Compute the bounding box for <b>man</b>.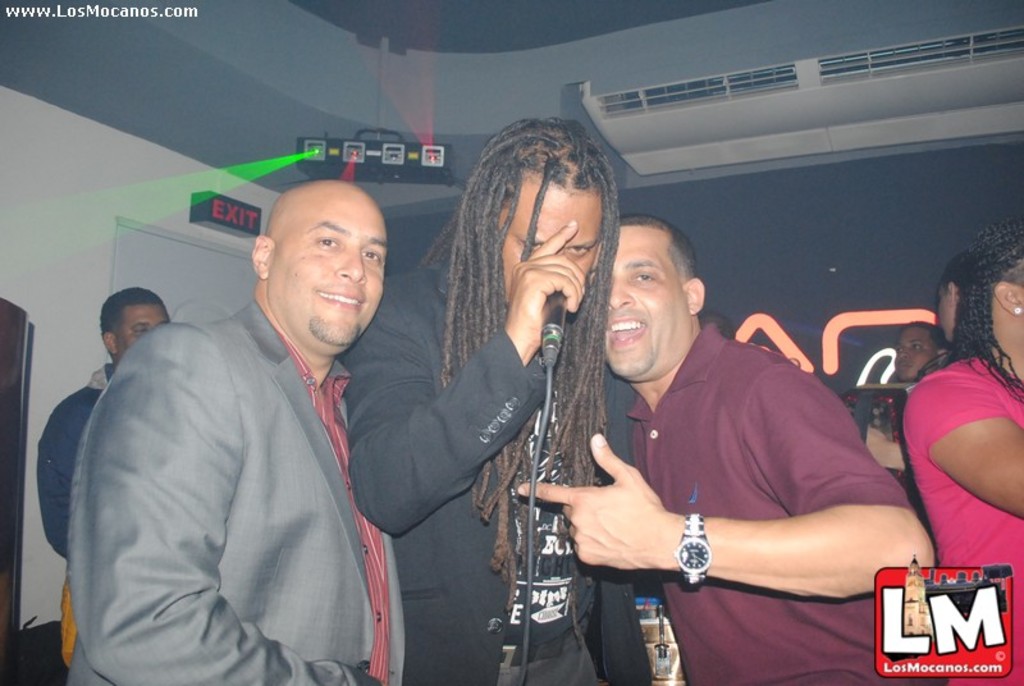
rect(518, 209, 932, 685).
